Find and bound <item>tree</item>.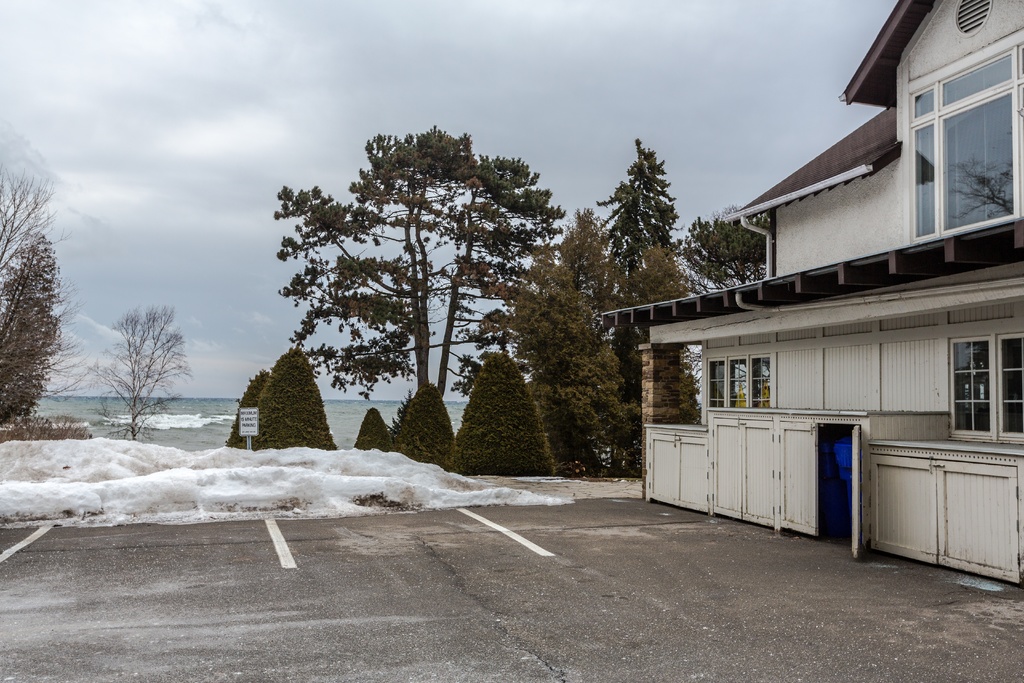
Bound: (left=0, top=167, right=86, bottom=425).
